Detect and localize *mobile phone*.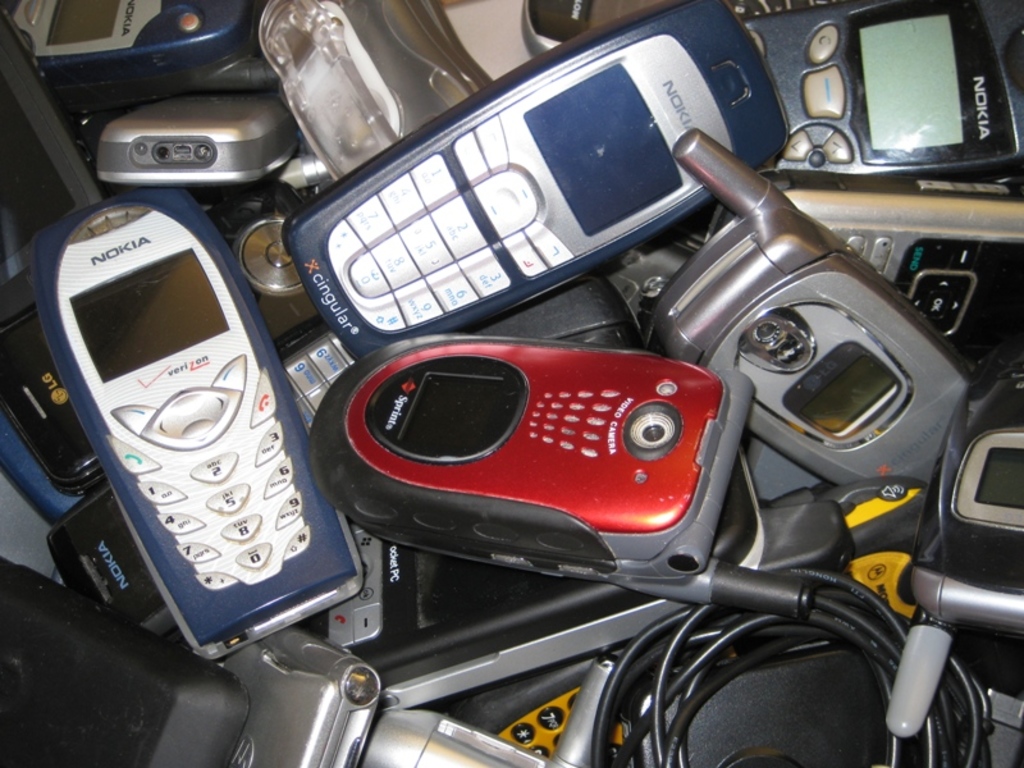
Localized at Rect(42, 326, 360, 640).
